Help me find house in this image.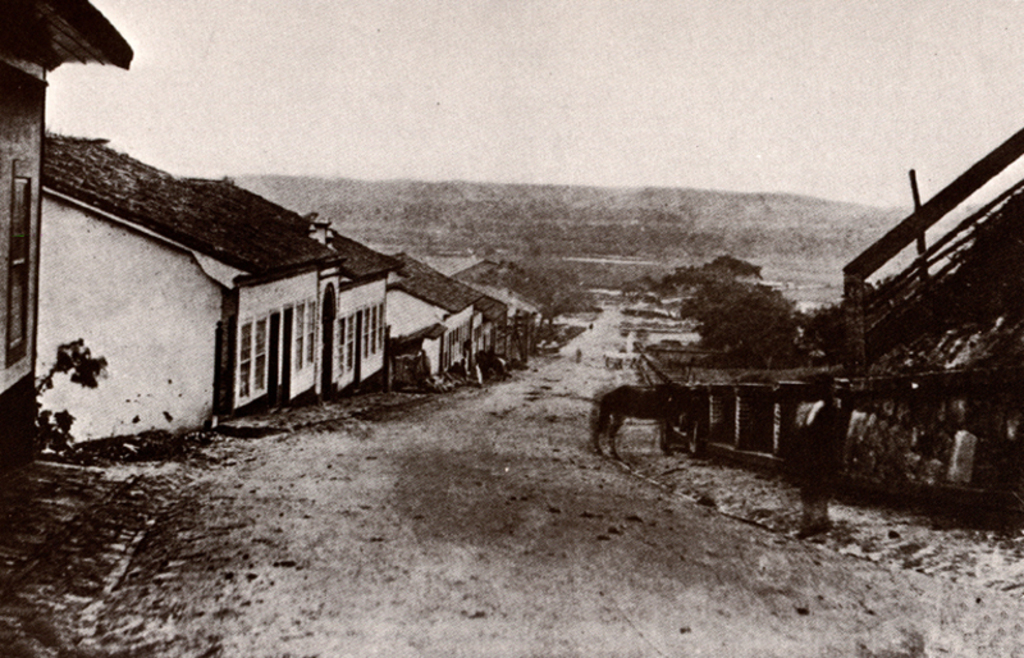
Found it: select_region(323, 224, 396, 398).
